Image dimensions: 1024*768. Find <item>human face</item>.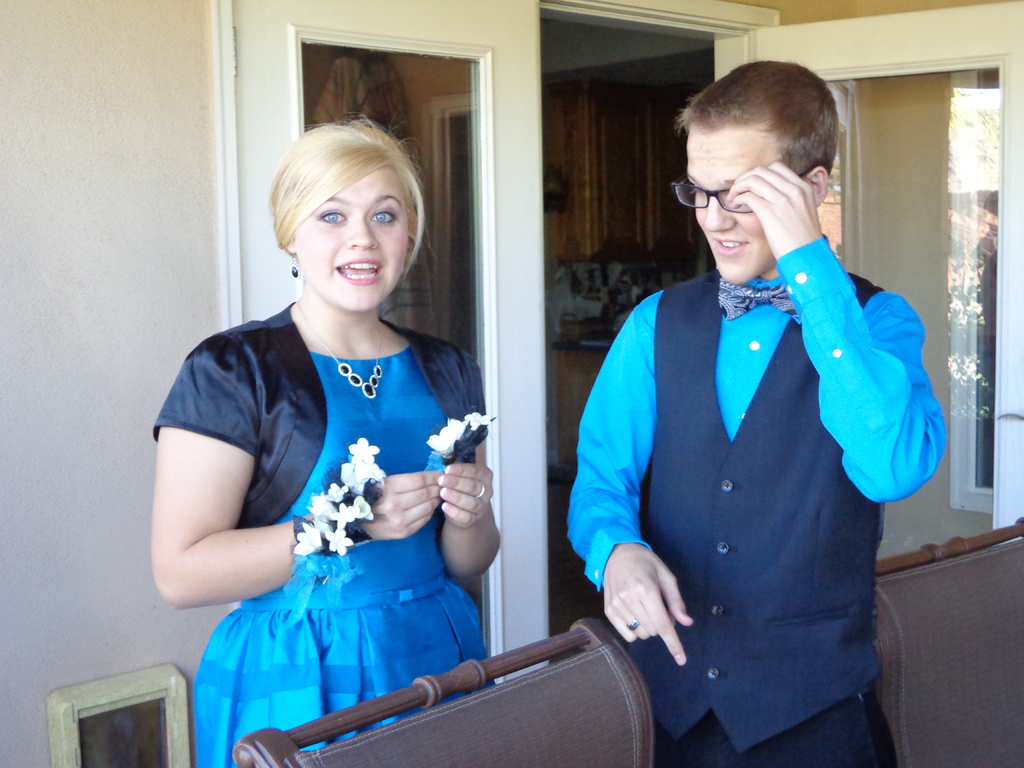
(x1=298, y1=171, x2=408, y2=314).
